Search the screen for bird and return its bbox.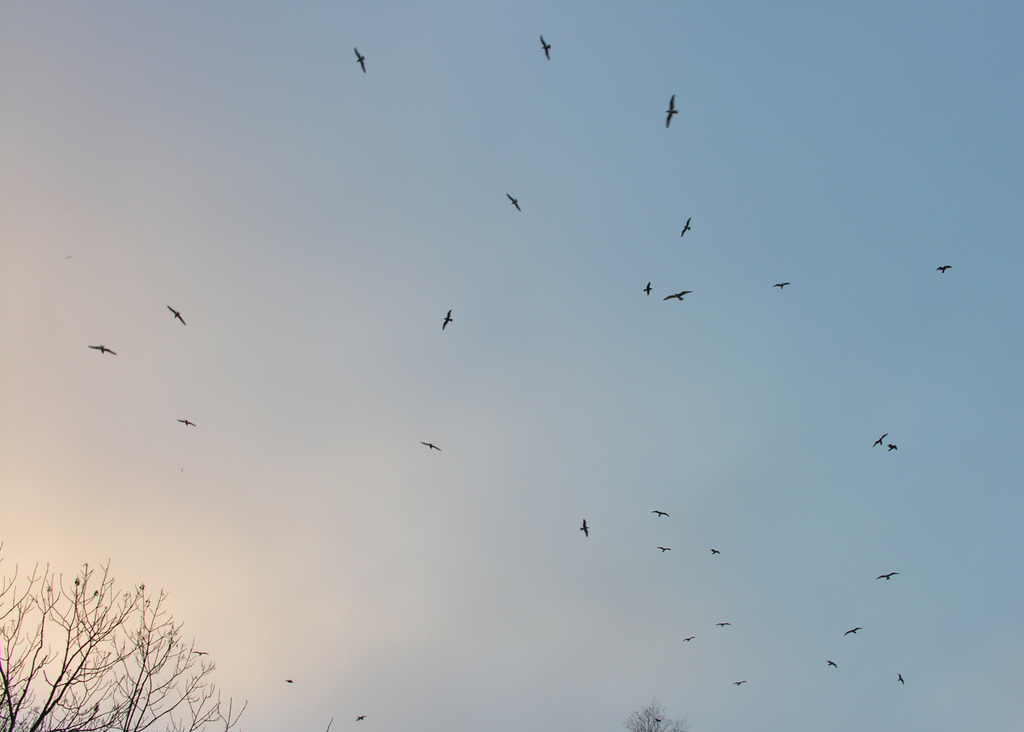
Found: x1=89, y1=343, x2=115, y2=354.
